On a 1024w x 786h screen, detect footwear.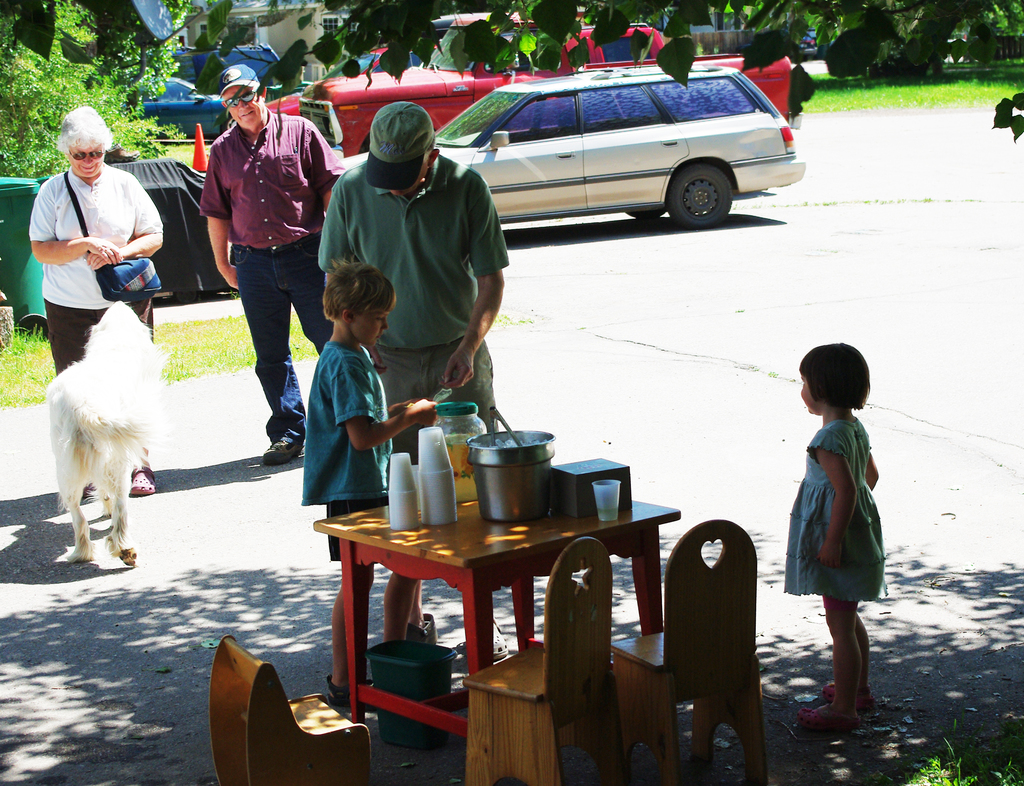
box=[131, 464, 156, 495].
